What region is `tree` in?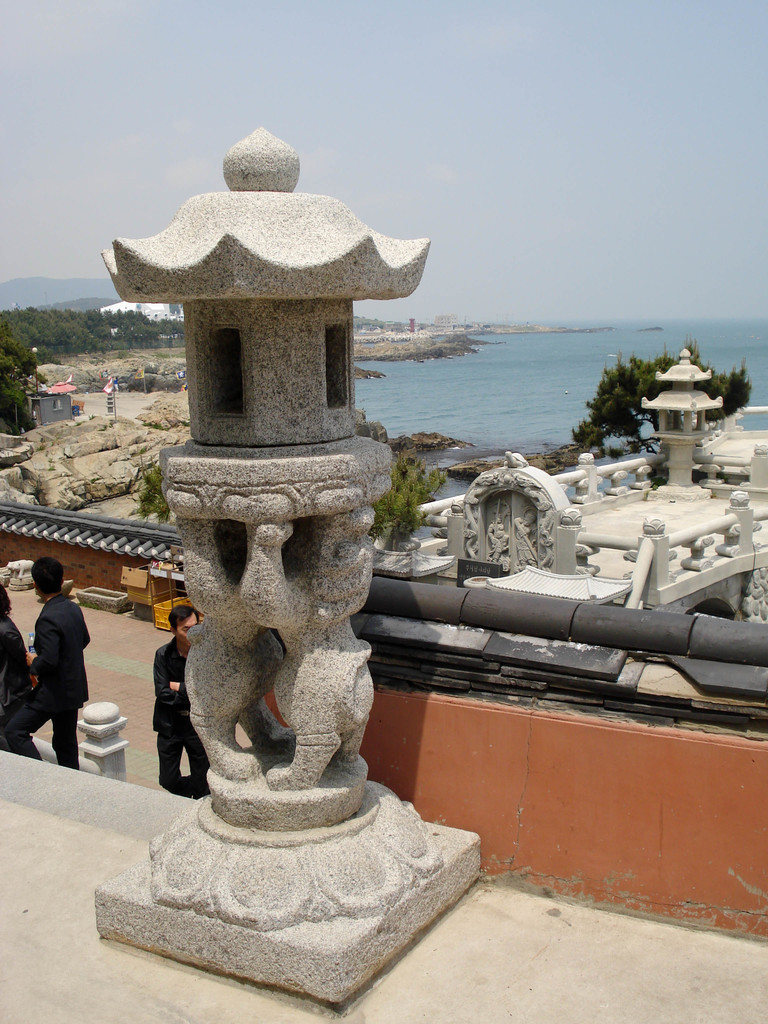
<region>565, 324, 744, 456</region>.
